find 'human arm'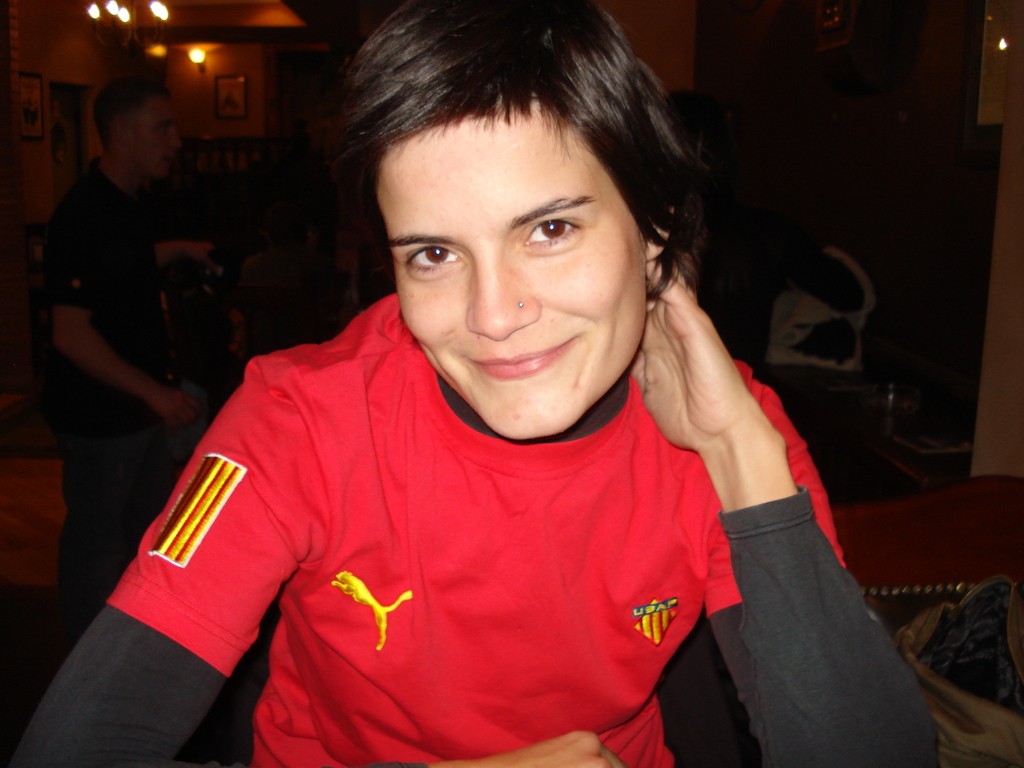
<region>23, 255, 200, 426</region>
